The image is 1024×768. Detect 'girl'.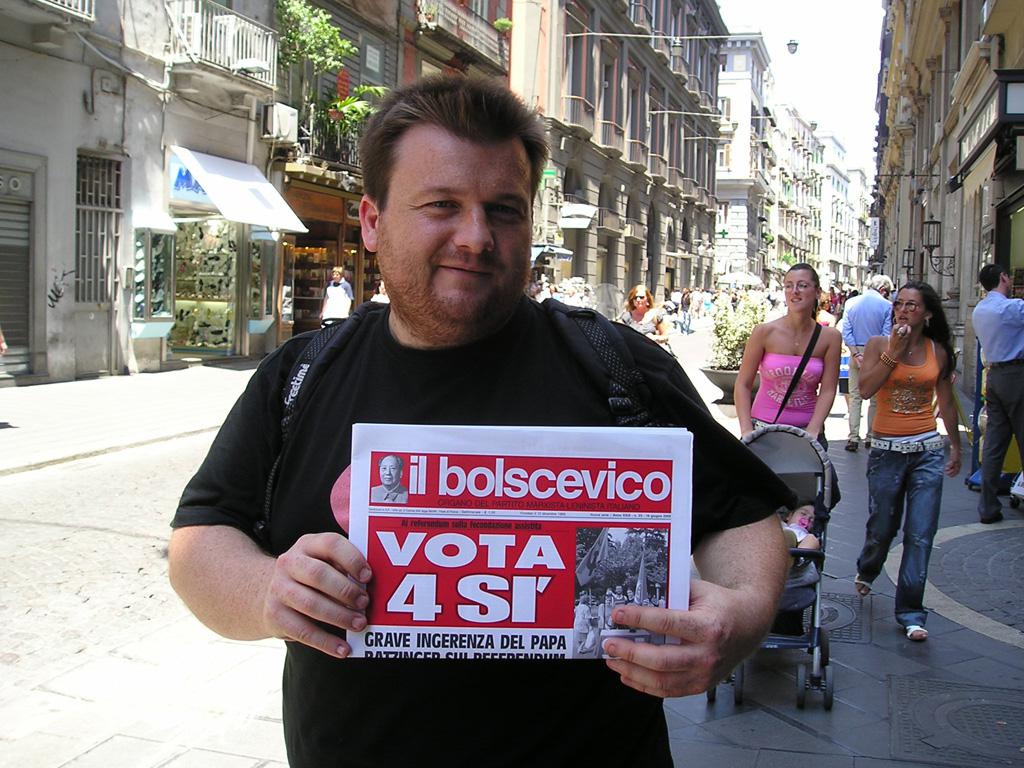
Detection: bbox(733, 255, 841, 637).
